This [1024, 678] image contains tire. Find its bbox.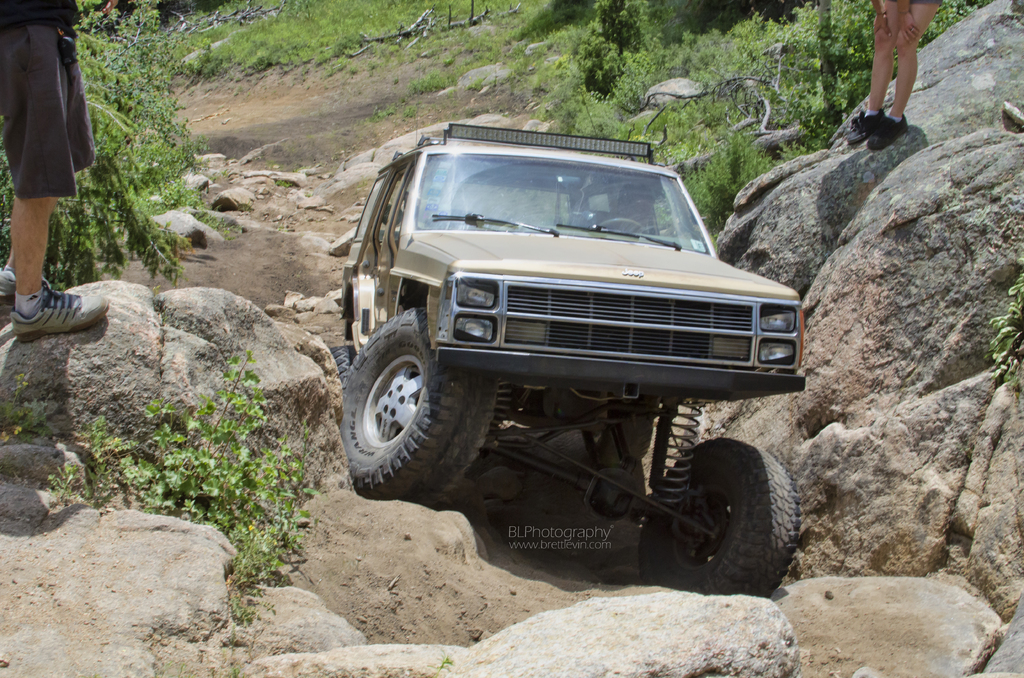
Rect(645, 435, 803, 611).
